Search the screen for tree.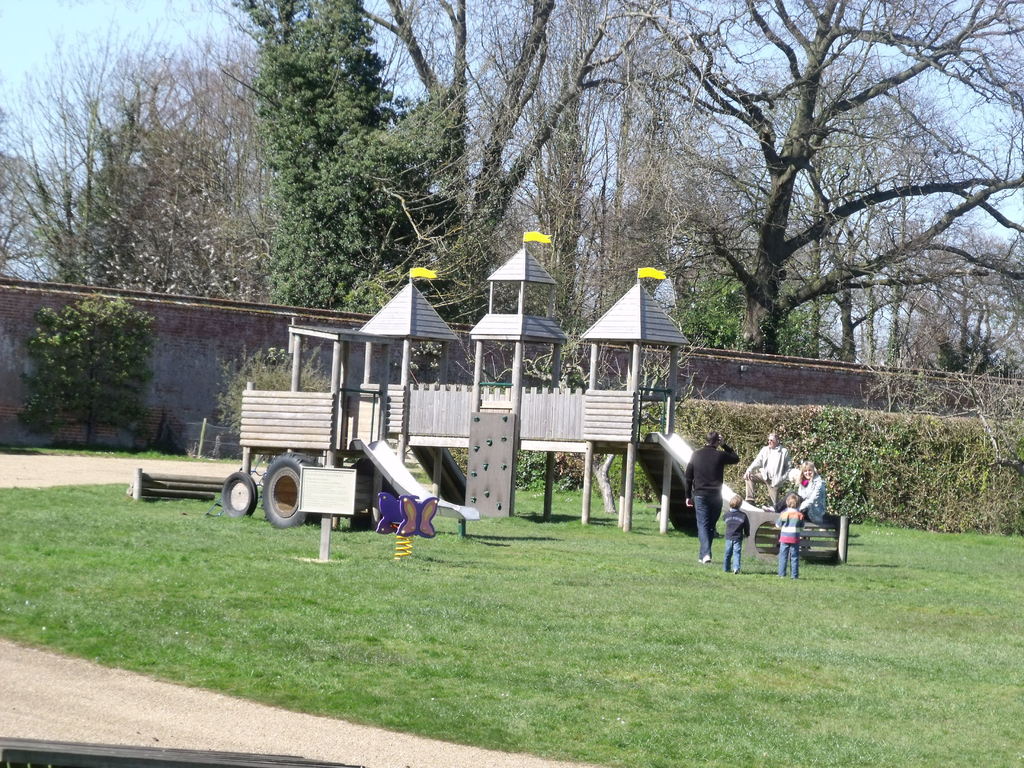
Found at [left=628, top=0, right=1023, bottom=373].
